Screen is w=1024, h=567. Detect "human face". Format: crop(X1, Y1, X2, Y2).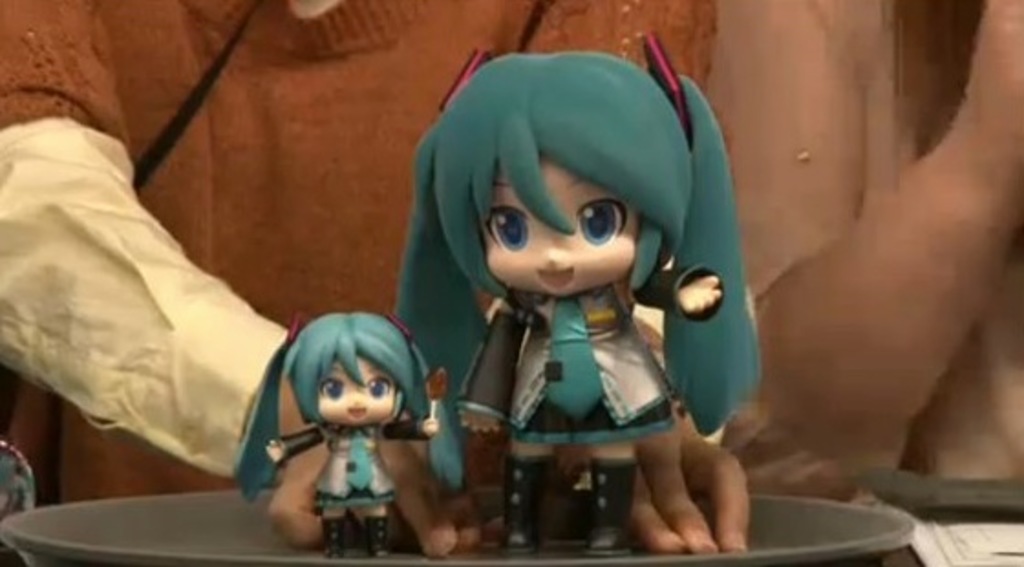
crop(318, 353, 395, 426).
